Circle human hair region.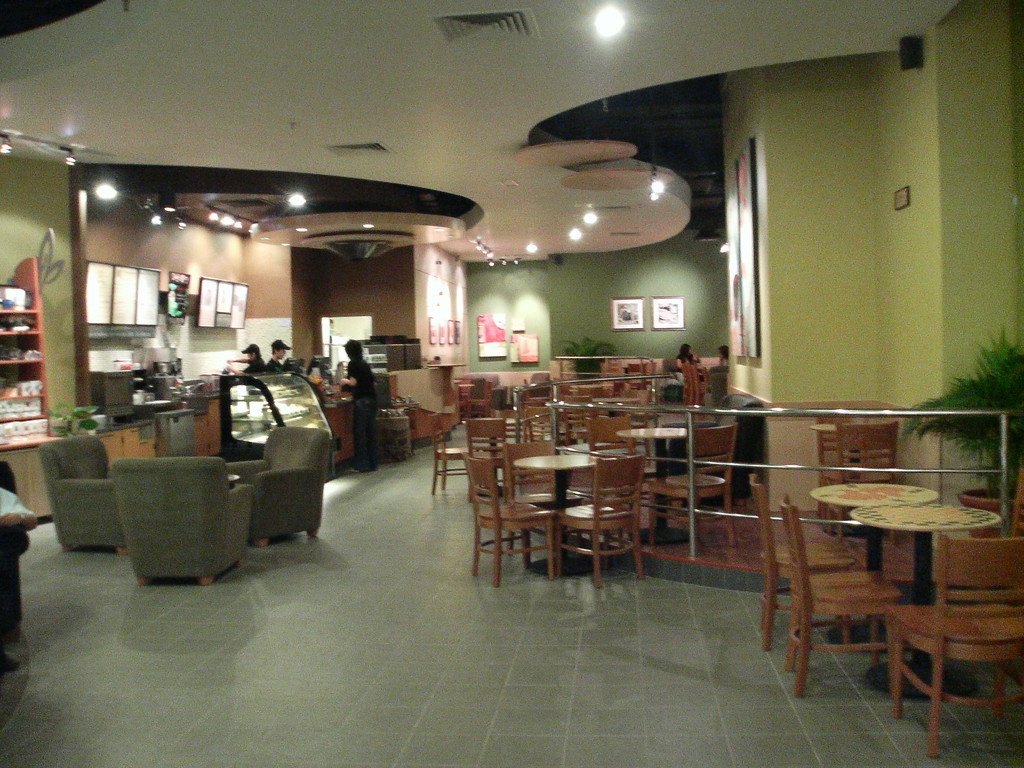
Region: <box>678,342,694,366</box>.
